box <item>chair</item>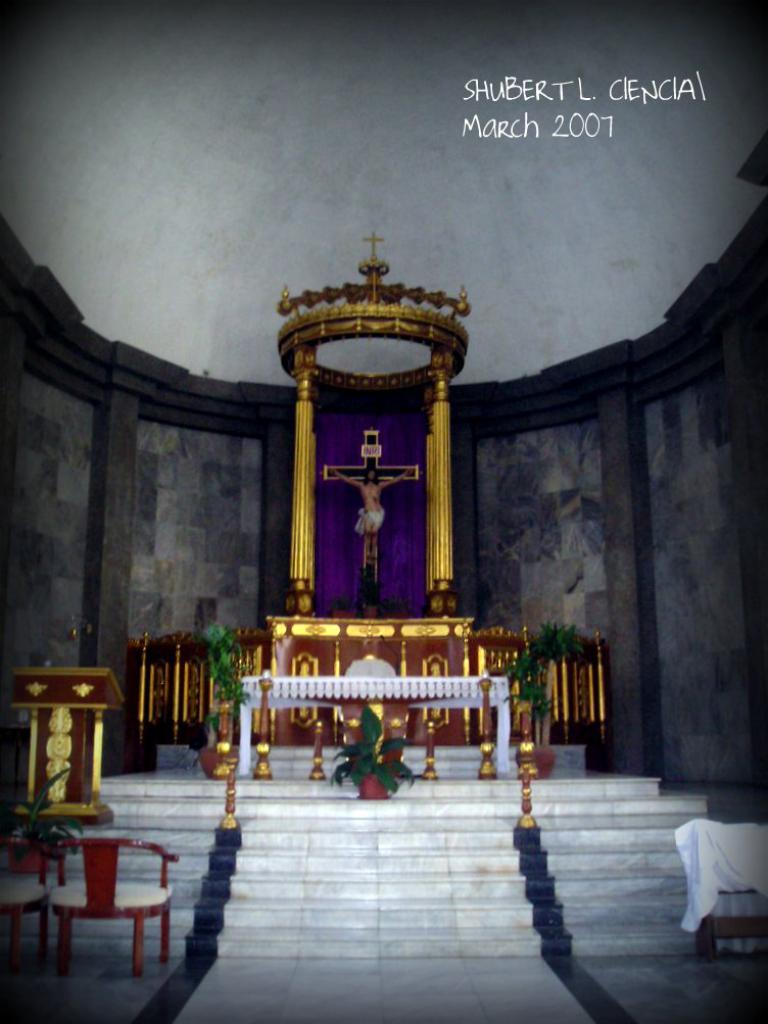
(left=43, top=813, right=175, bottom=981)
